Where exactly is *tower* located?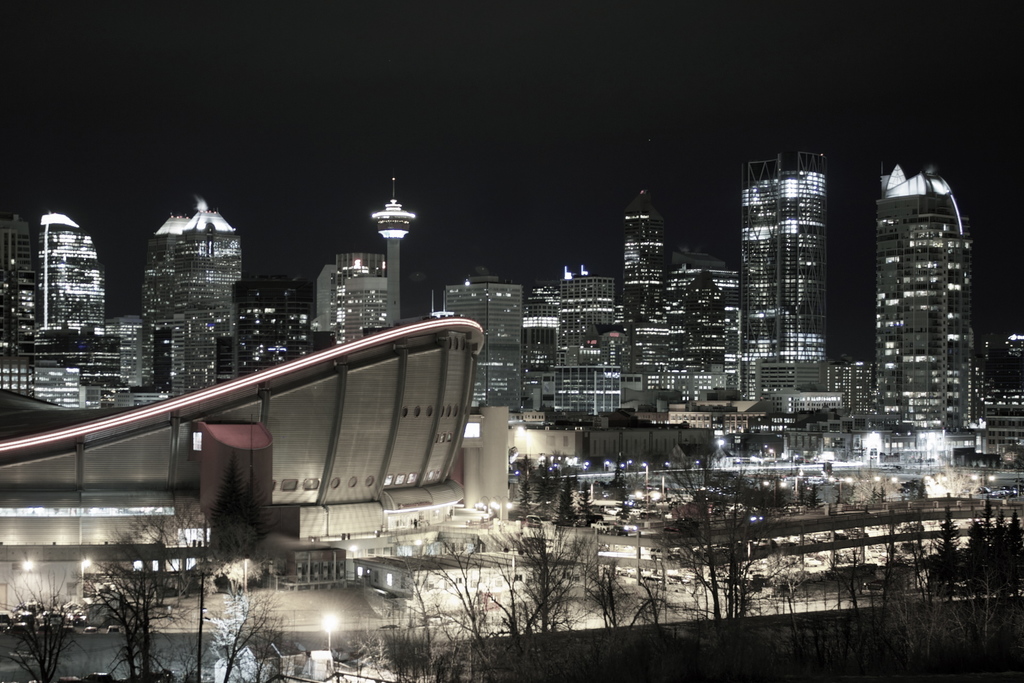
Its bounding box is (x1=632, y1=250, x2=751, y2=406).
